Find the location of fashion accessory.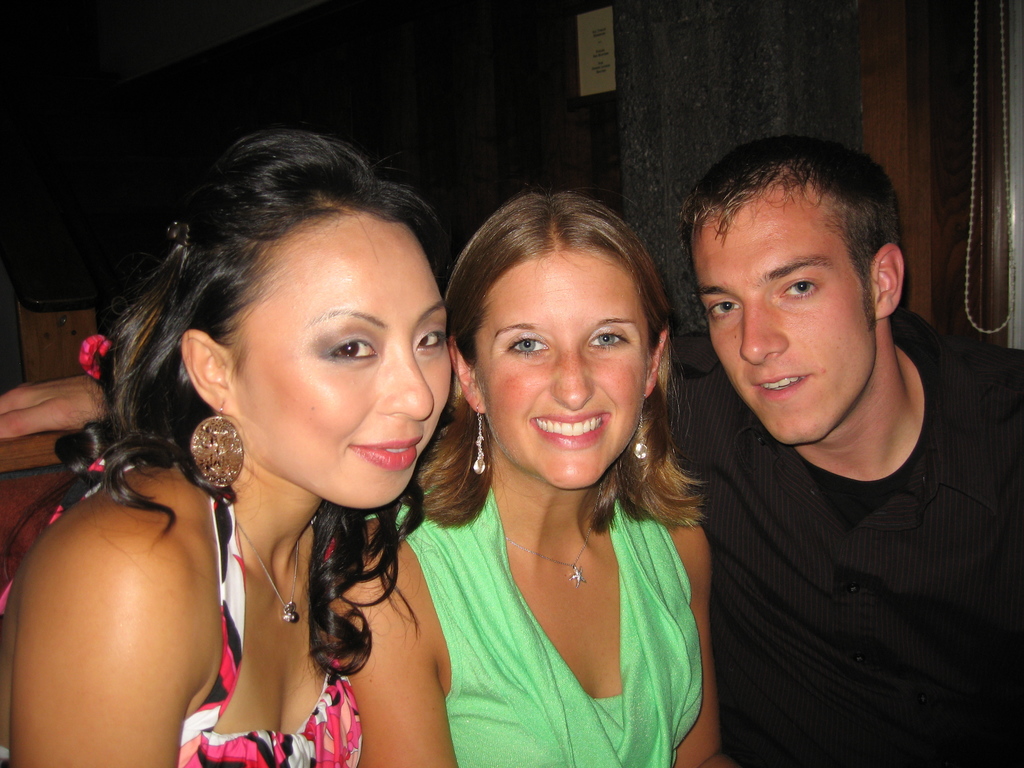
Location: 634, 408, 653, 461.
